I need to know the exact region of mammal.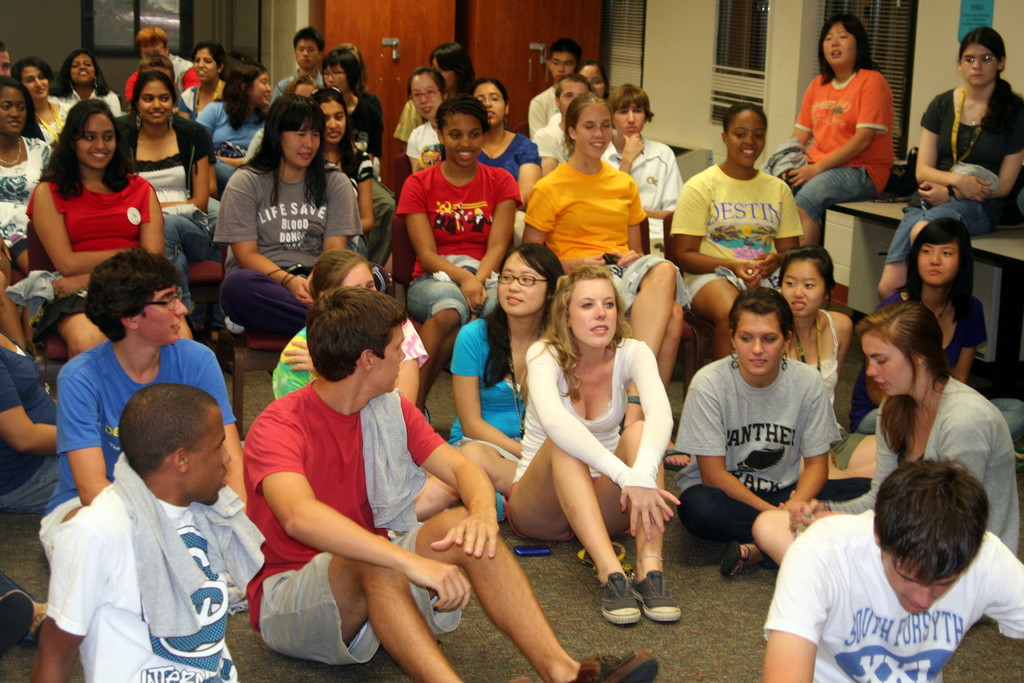
Region: box(0, 38, 12, 78).
